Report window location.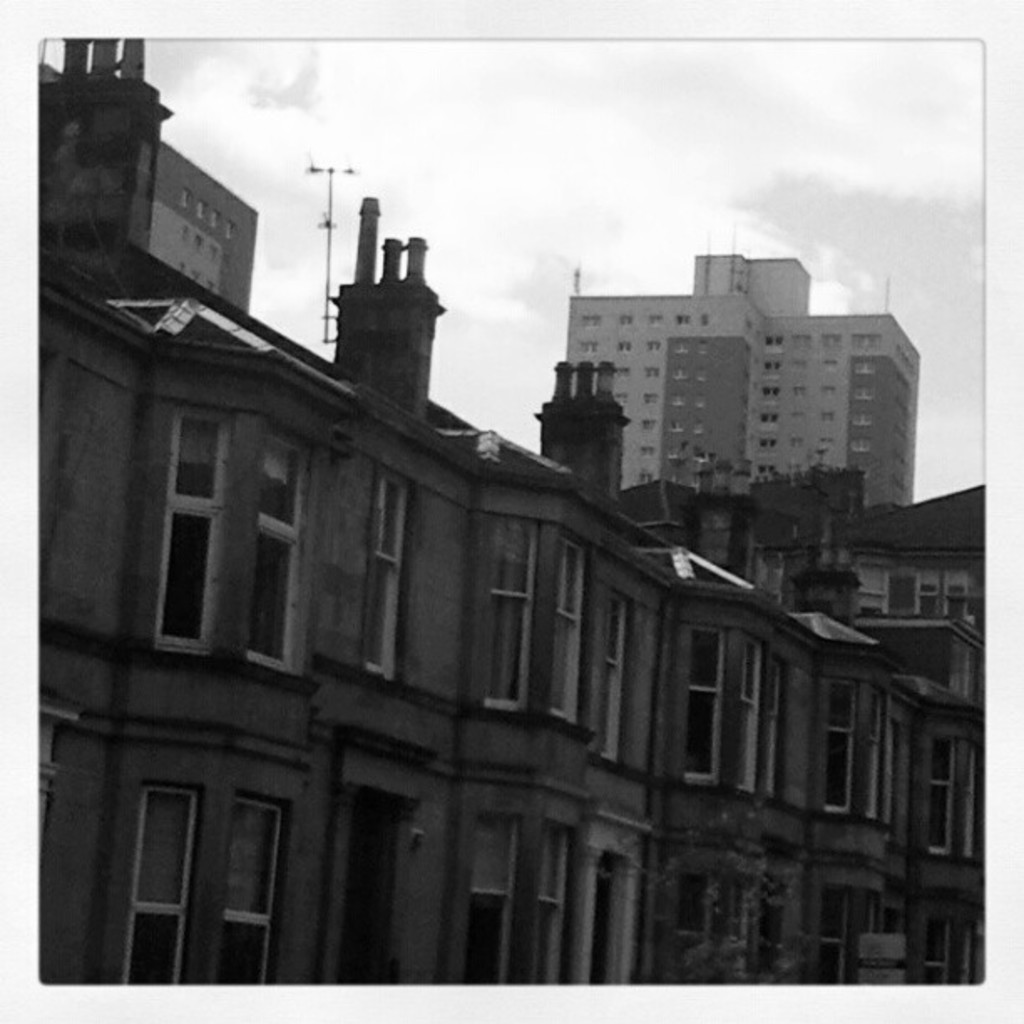
Report: detection(644, 365, 661, 378).
